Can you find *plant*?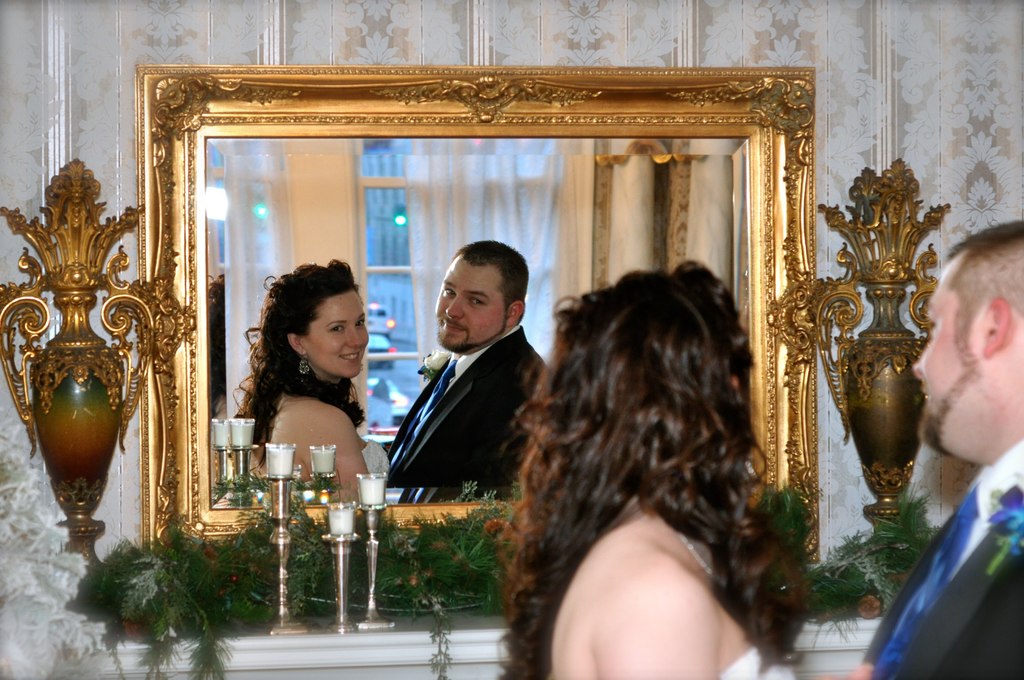
Yes, bounding box: 871/494/941/589.
